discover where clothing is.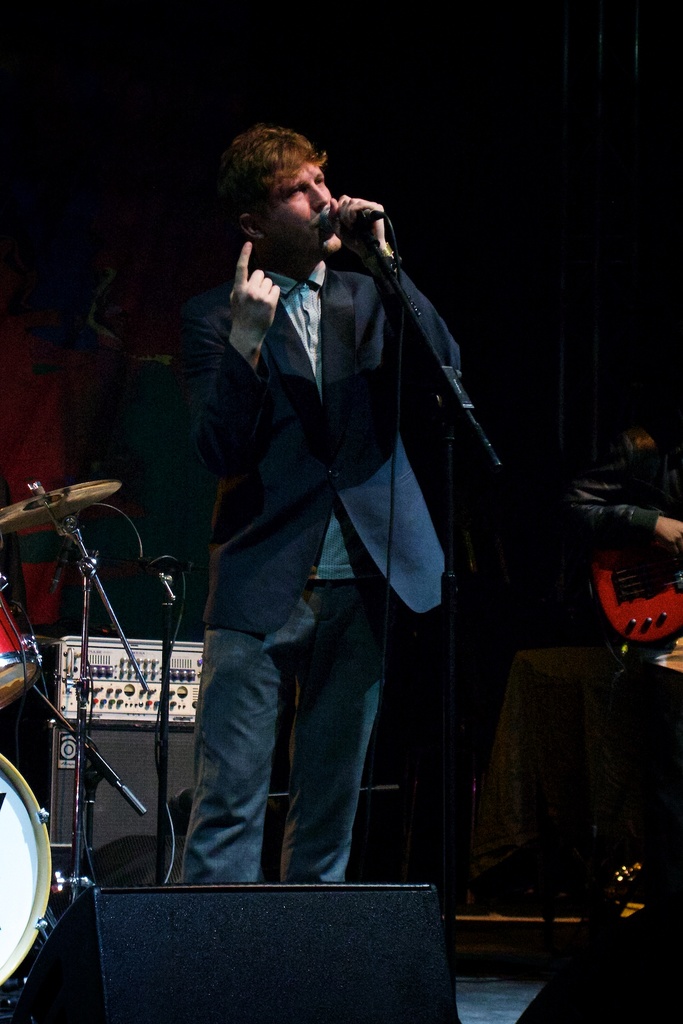
Discovered at box(154, 228, 483, 897).
